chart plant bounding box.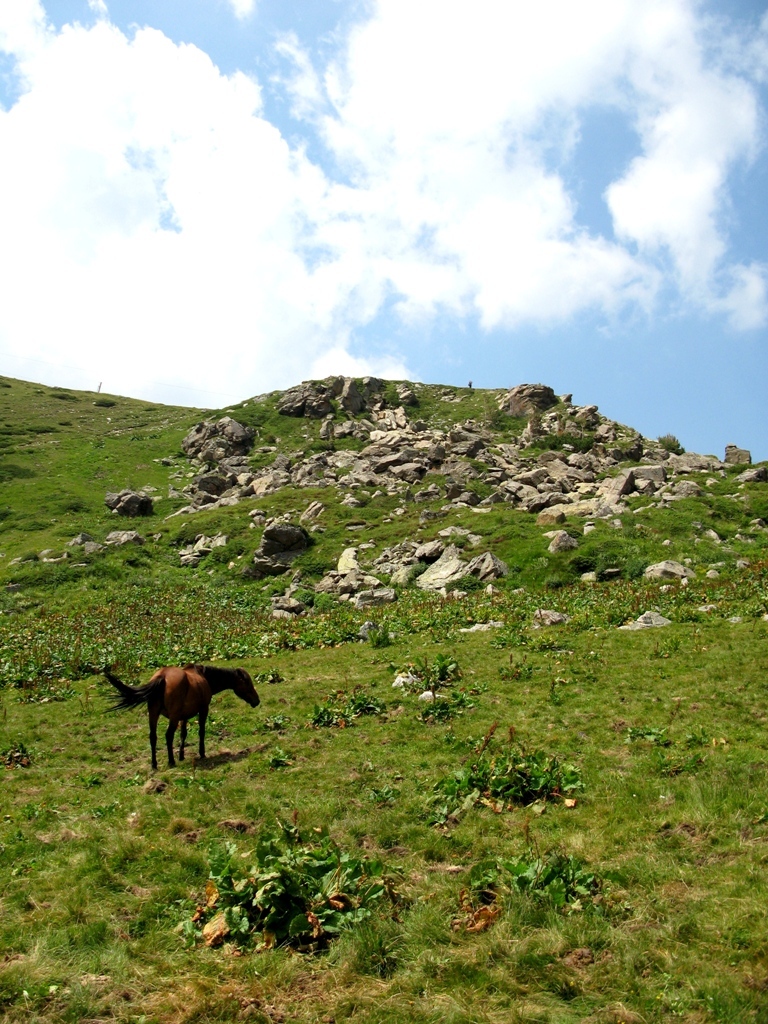
Charted: 445/568/479/604.
